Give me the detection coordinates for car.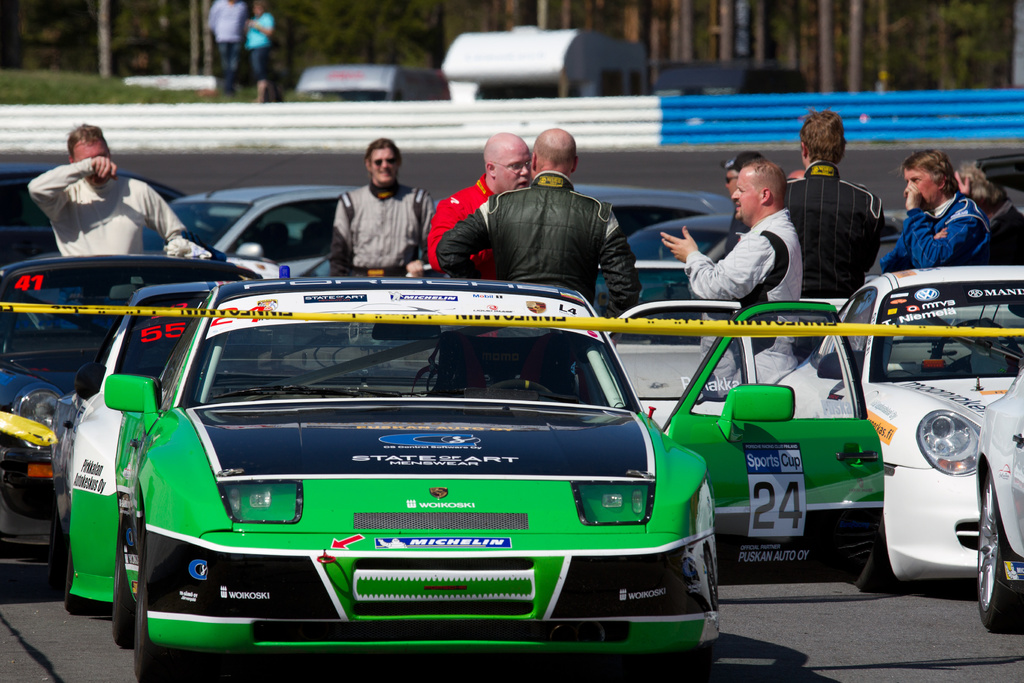
bbox=[0, 138, 211, 270].
